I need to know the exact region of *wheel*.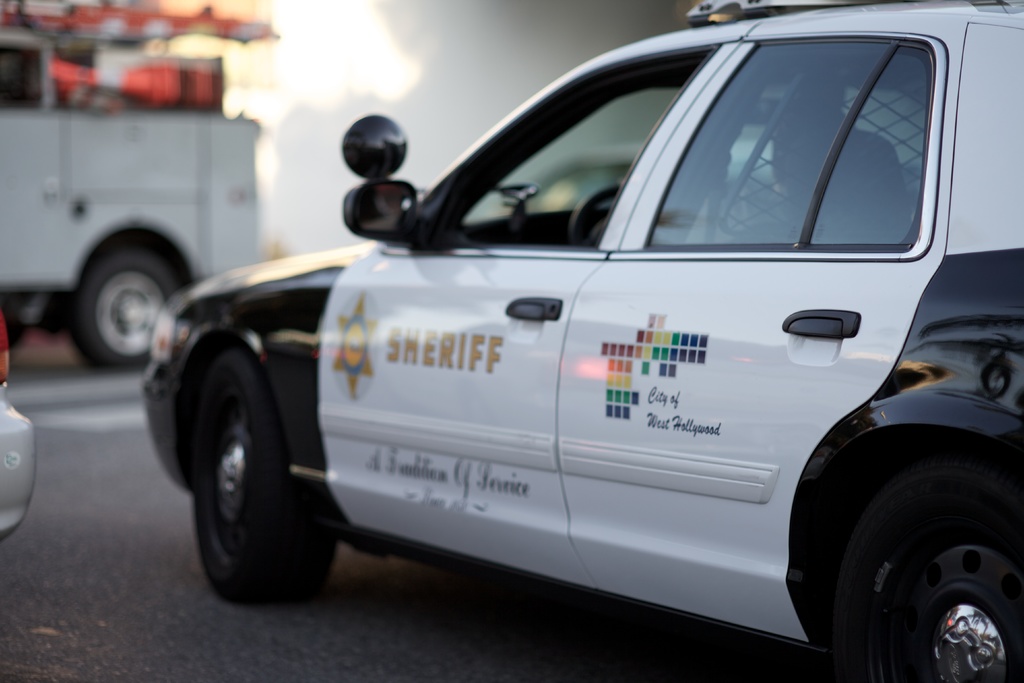
Region: box(830, 462, 1023, 682).
